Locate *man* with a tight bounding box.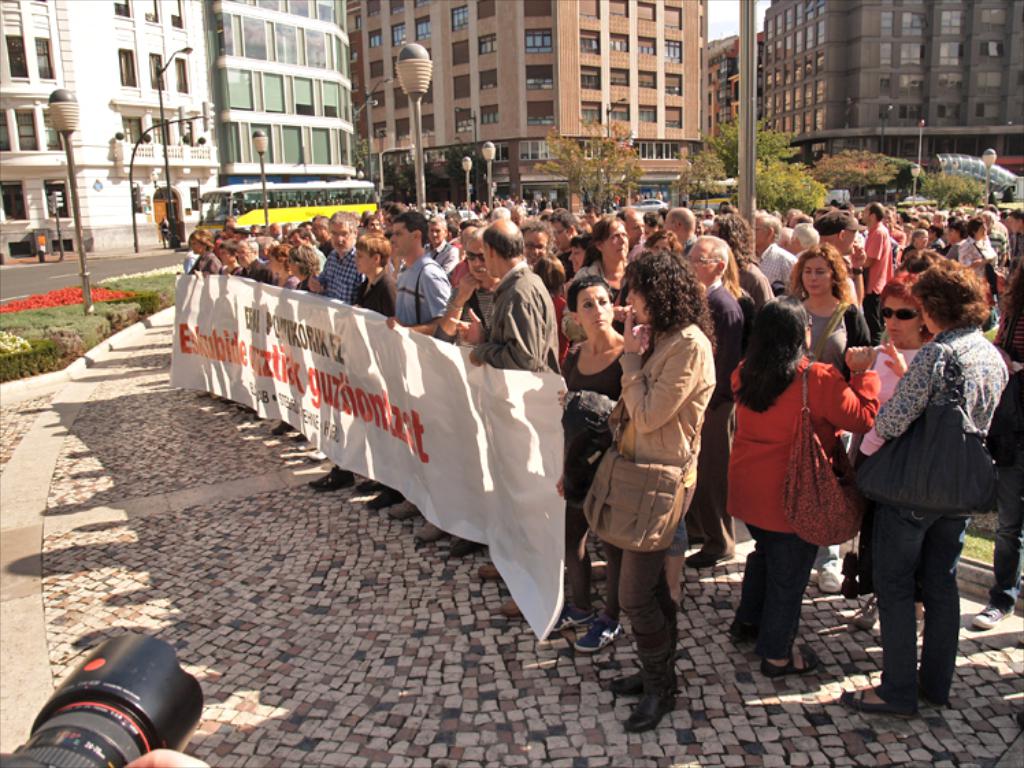
230 234 267 285.
